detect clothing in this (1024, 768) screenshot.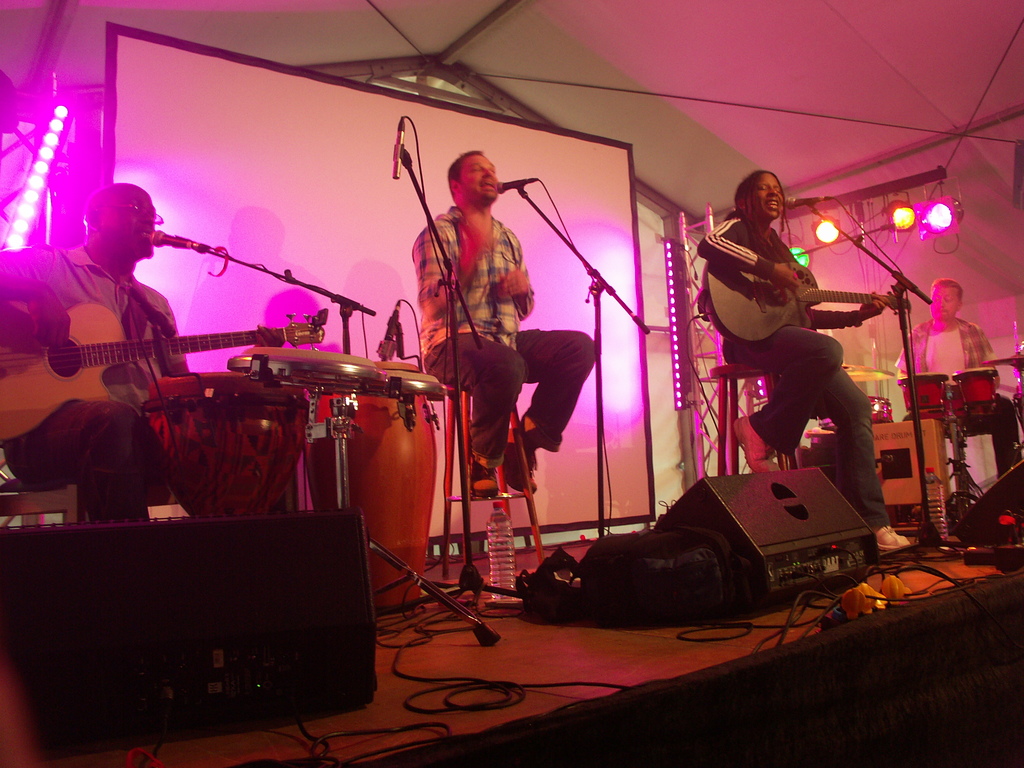
Detection: crop(690, 206, 890, 527).
